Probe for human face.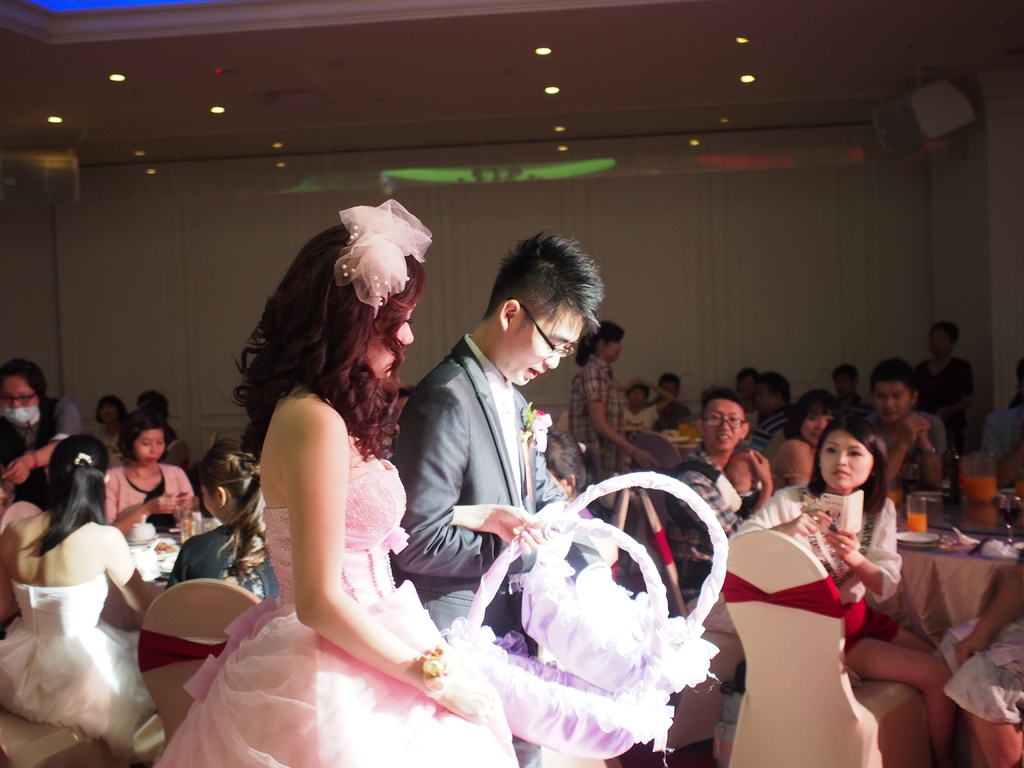
Probe result: box(198, 484, 221, 521).
